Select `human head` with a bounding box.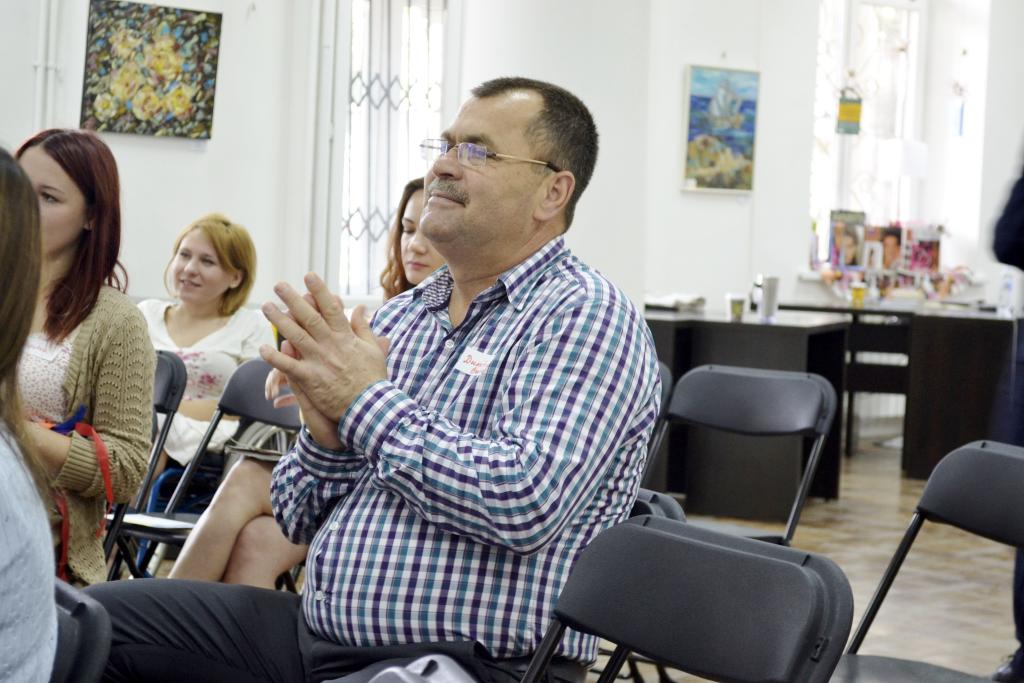
(419, 75, 600, 267).
